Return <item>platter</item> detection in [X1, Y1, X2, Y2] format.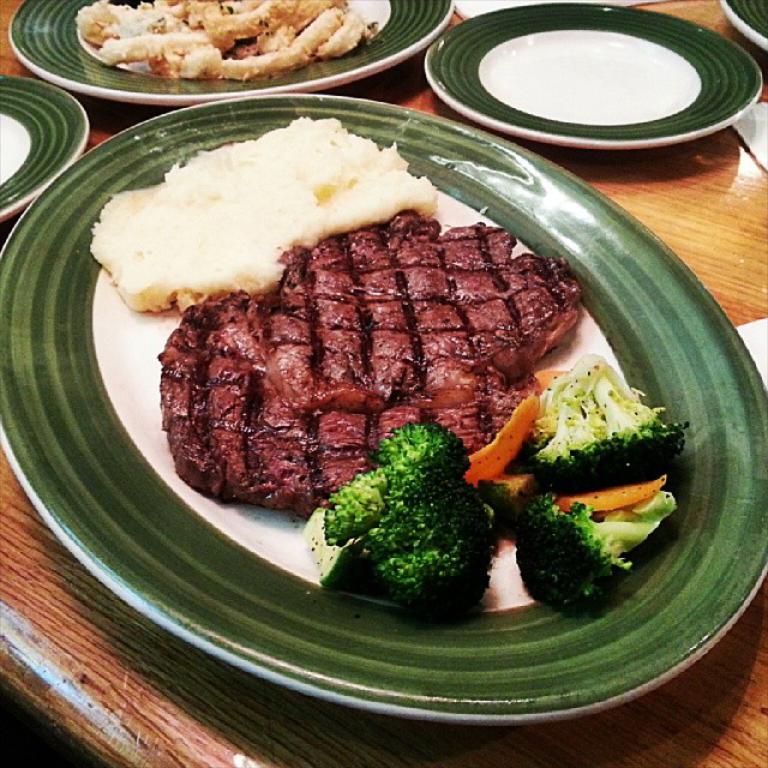
[422, 6, 760, 140].
